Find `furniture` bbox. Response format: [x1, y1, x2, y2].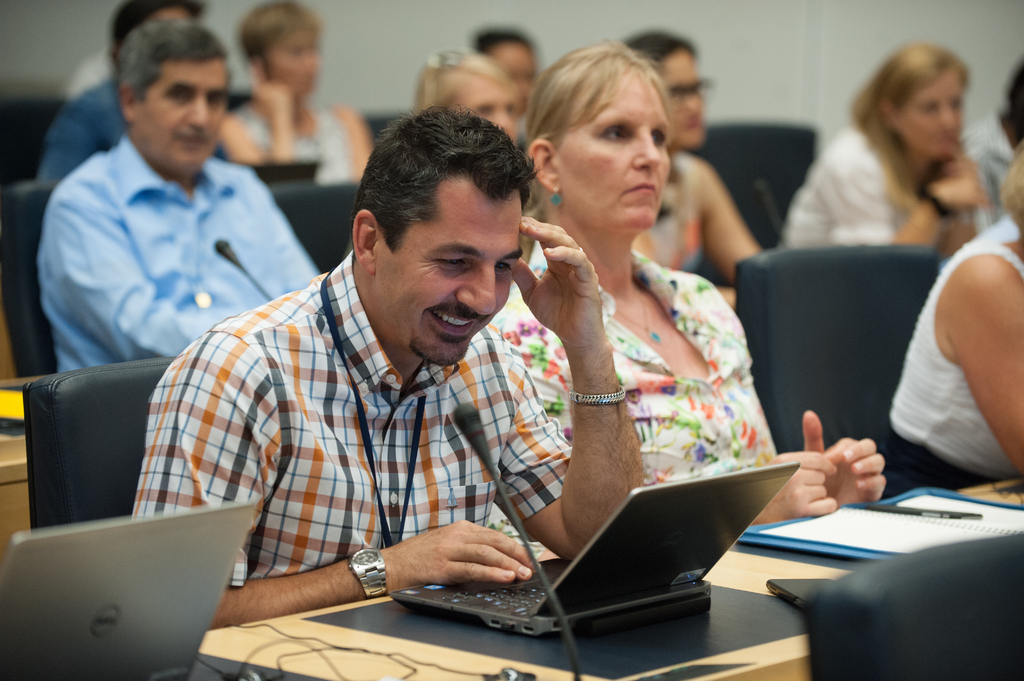
[802, 529, 1023, 680].
